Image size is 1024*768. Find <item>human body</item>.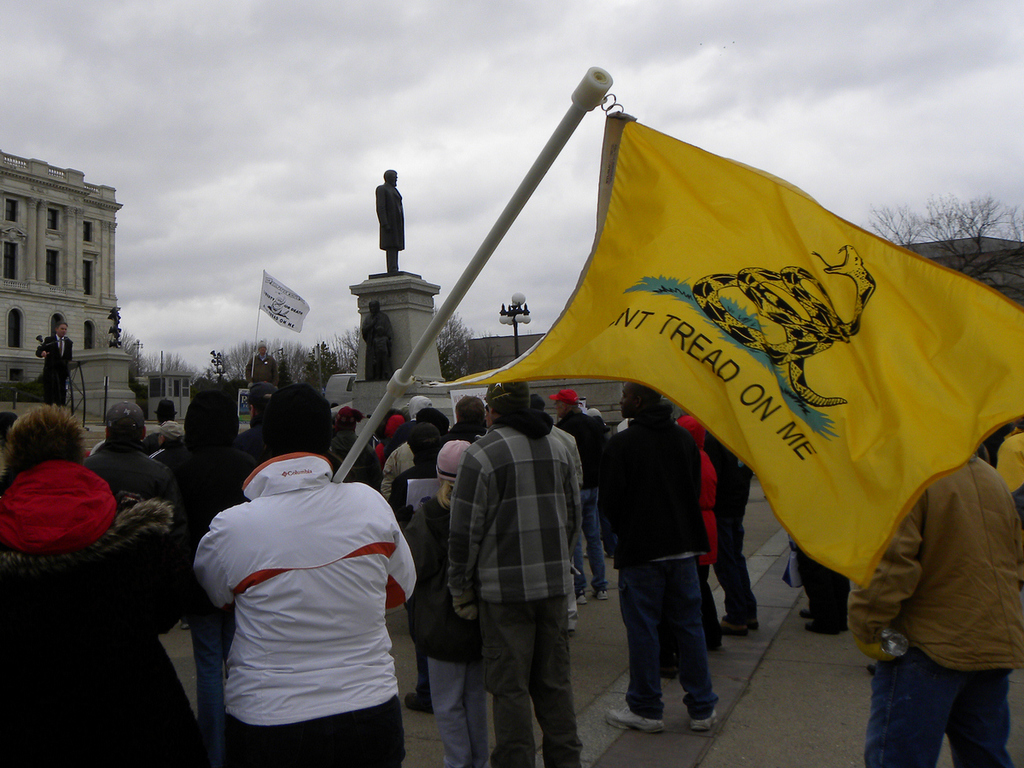
bbox(446, 390, 483, 442).
